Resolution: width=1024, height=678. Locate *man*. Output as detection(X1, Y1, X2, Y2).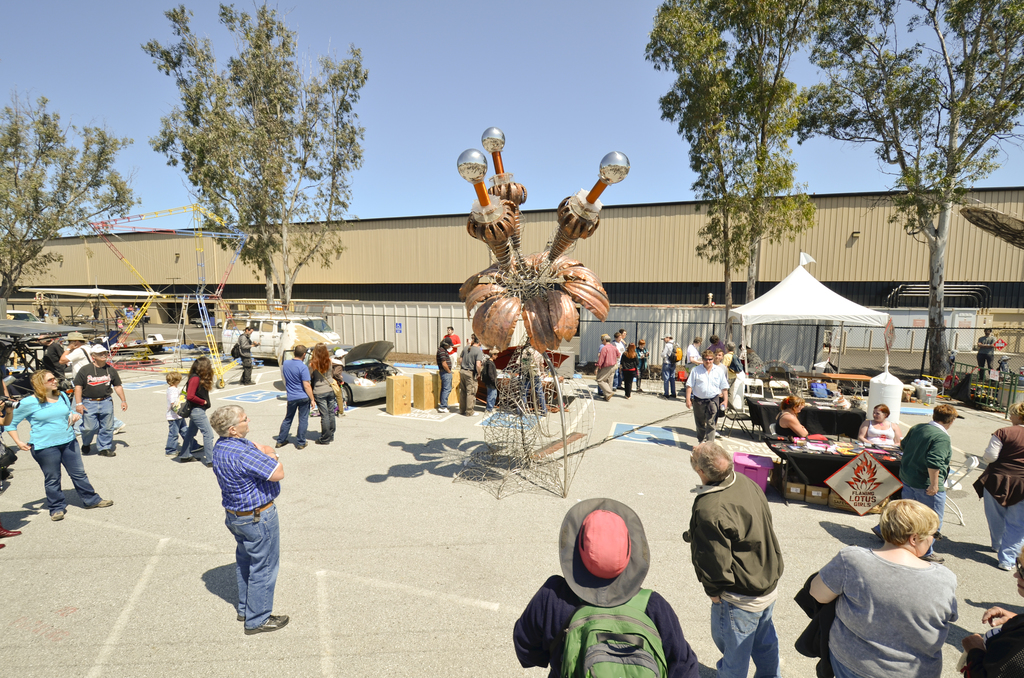
detection(512, 497, 700, 677).
